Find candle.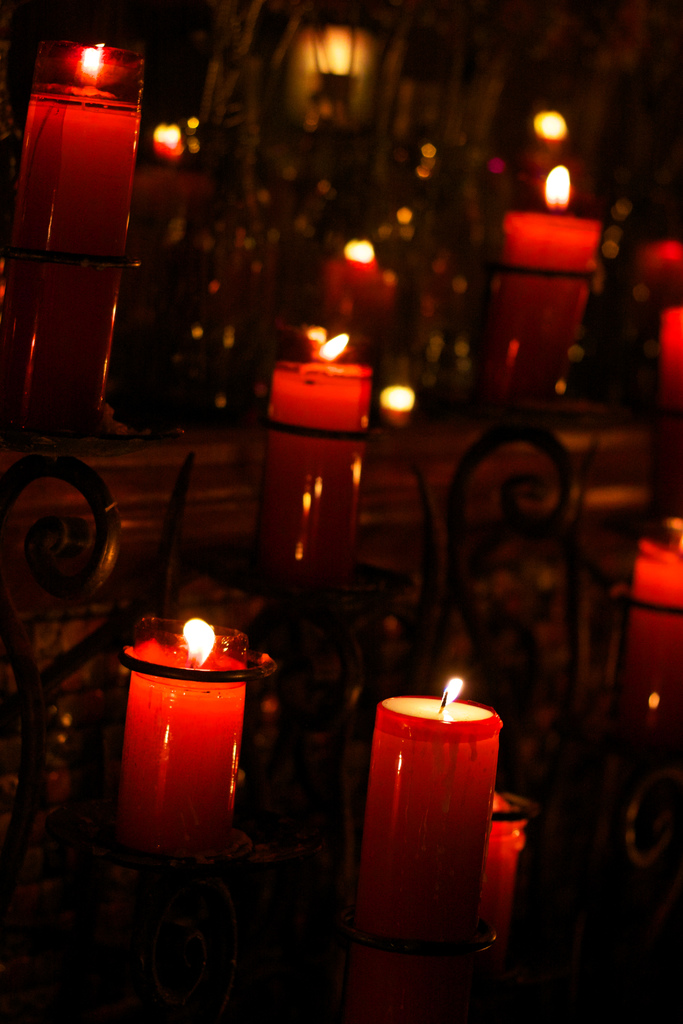
l=345, t=671, r=507, b=1023.
